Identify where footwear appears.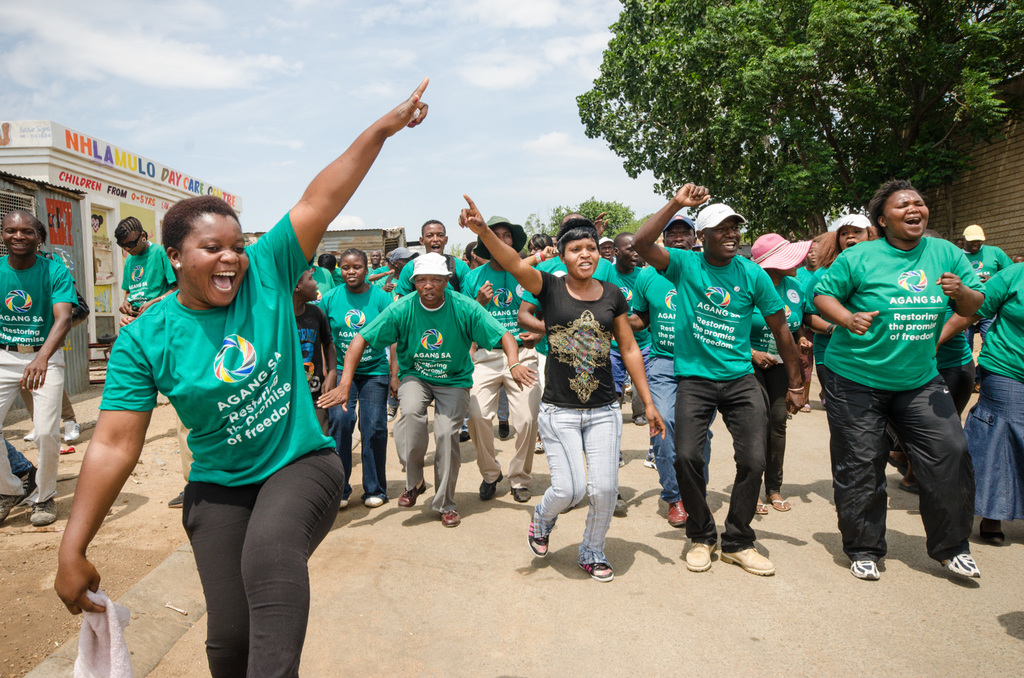
Appears at bbox=[684, 541, 717, 574].
